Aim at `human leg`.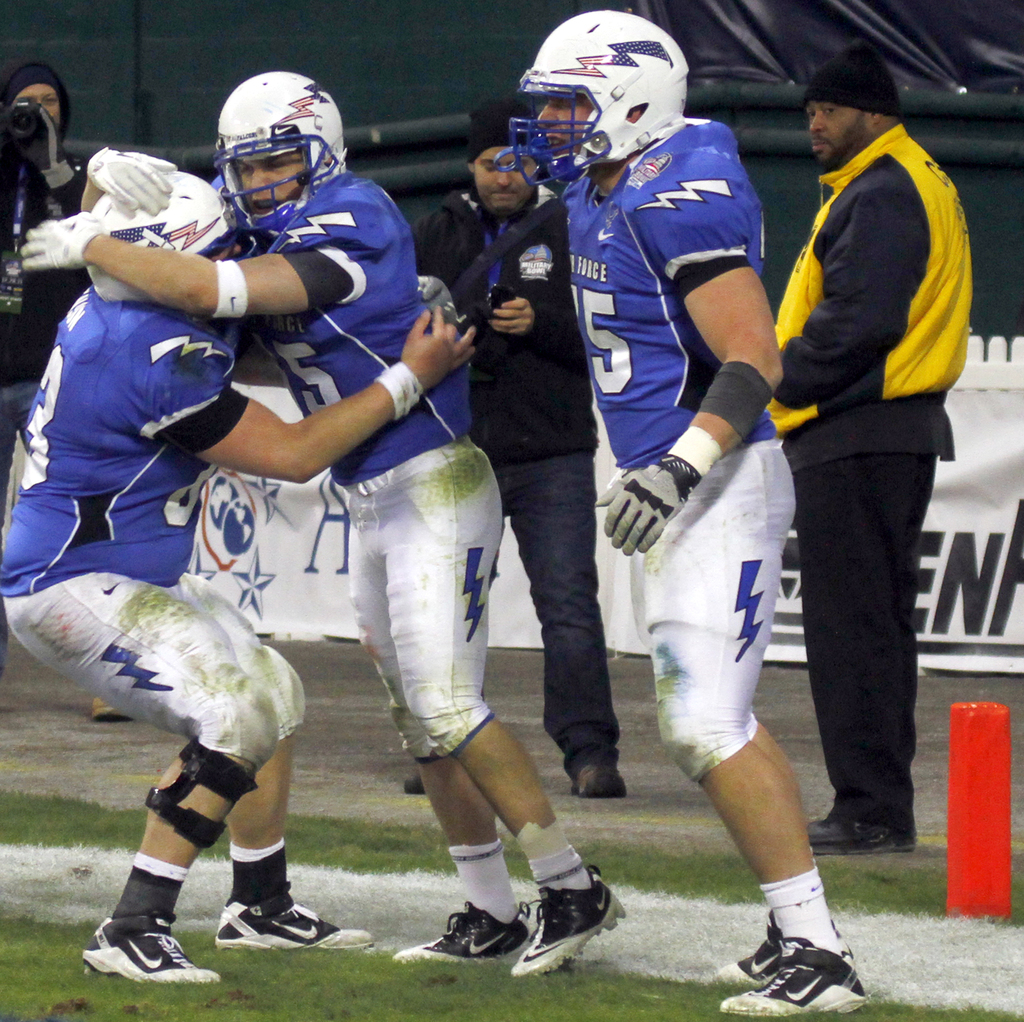
Aimed at {"left": 810, "top": 432, "right": 914, "bottom": 850}.
